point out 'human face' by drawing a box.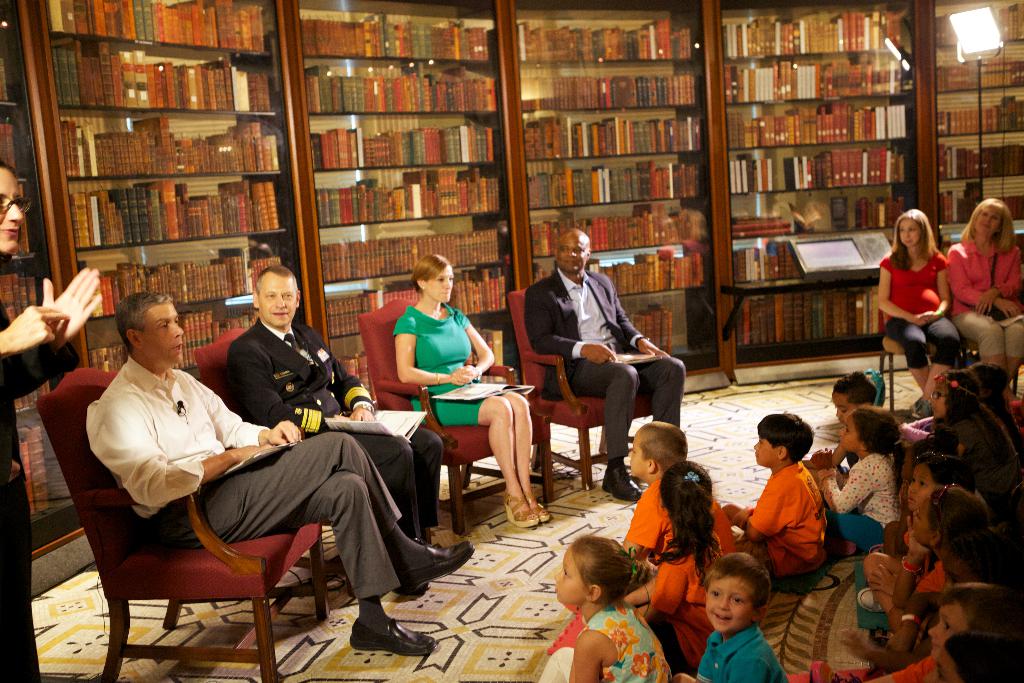
260, 269, 299, 324.
